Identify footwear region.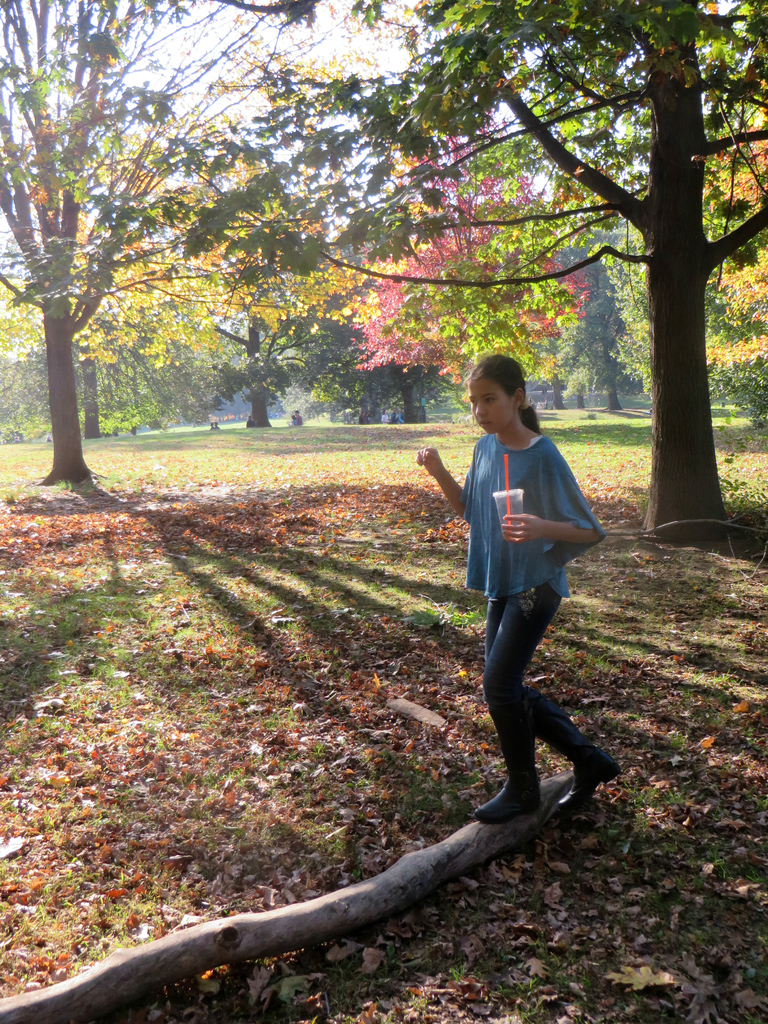
Region: <box>476,764,539,820</box>.
